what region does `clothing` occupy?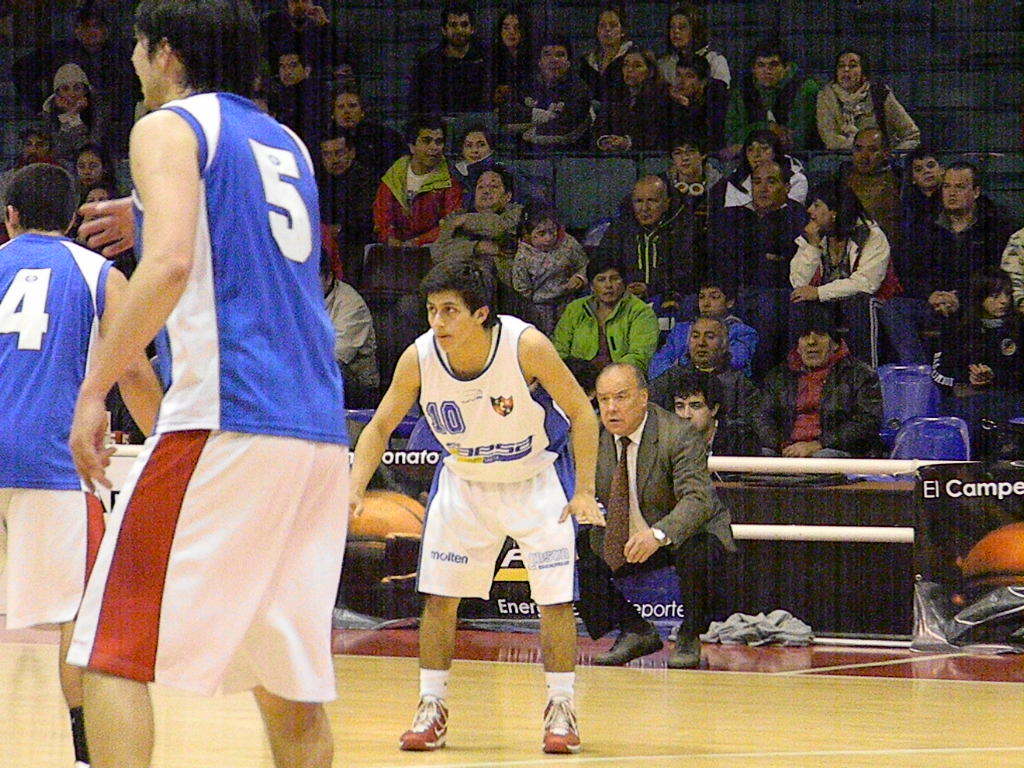
locate(508, 226, 593, 326).
